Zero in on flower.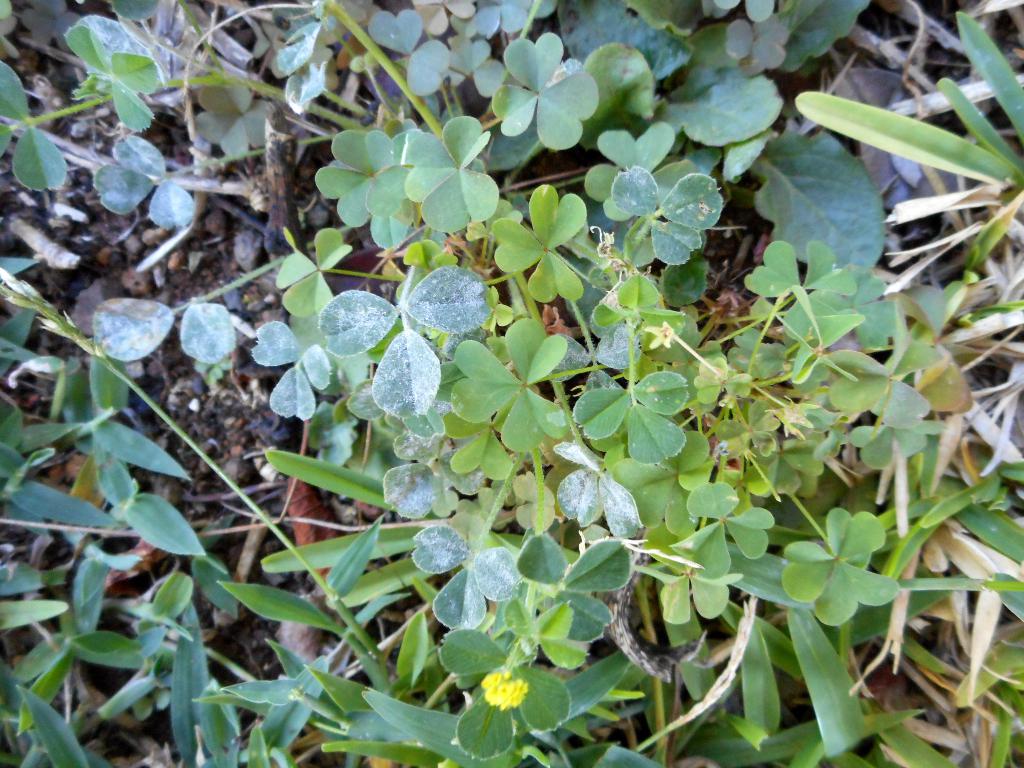
Zeroed in: locate(474, 673, 532, 707).
